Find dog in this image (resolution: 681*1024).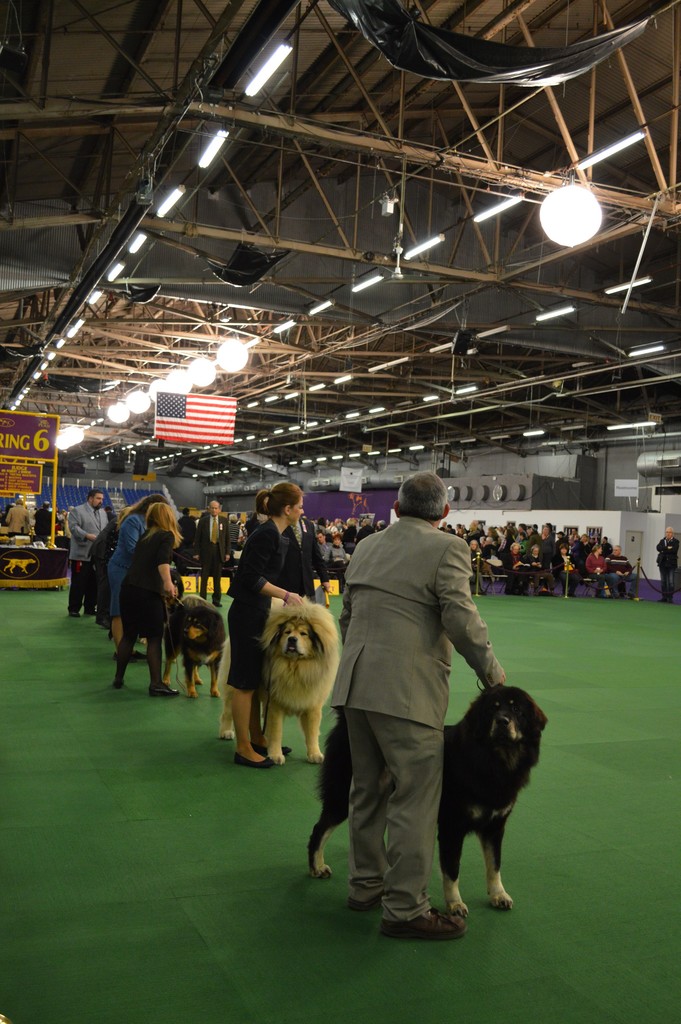
bbox=[158, 597, 227, 700].
